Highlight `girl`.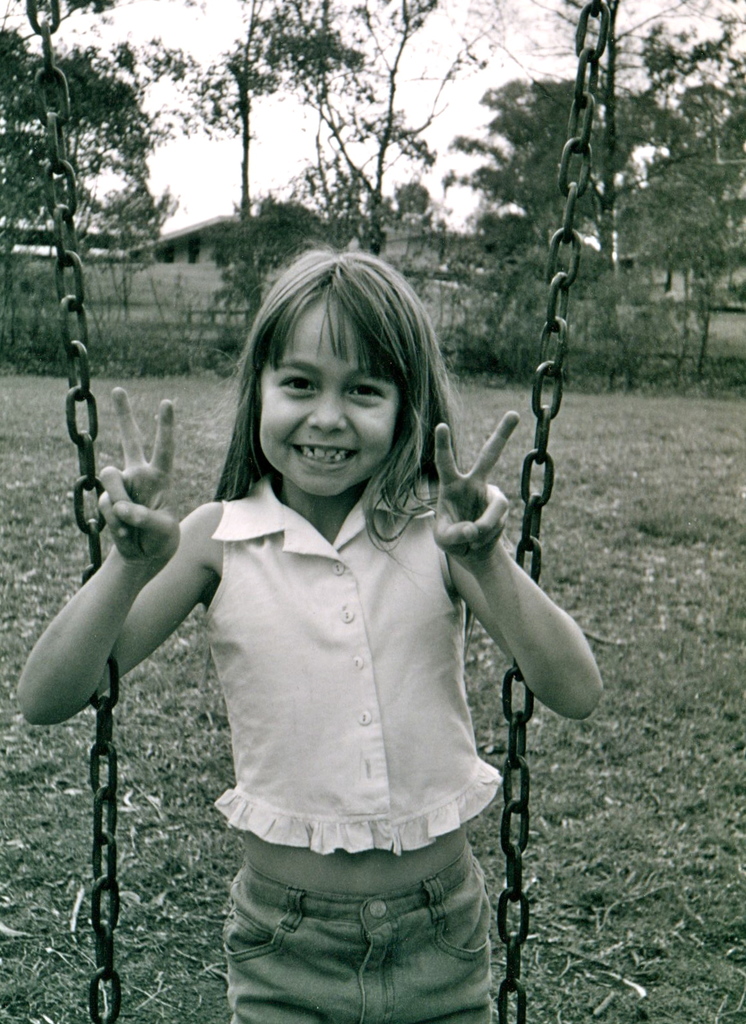
Highlighted region: 8/247/603/1023.
